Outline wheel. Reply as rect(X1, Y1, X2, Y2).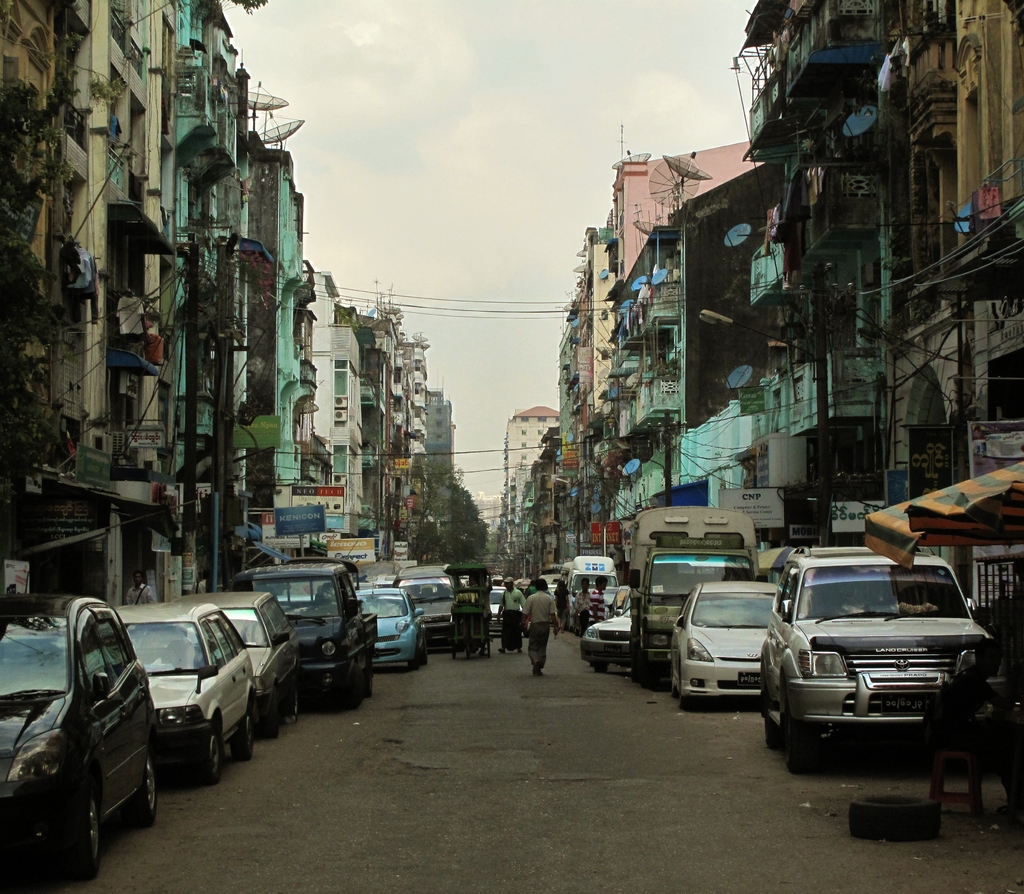
rect(305, 605, 332, 611).
